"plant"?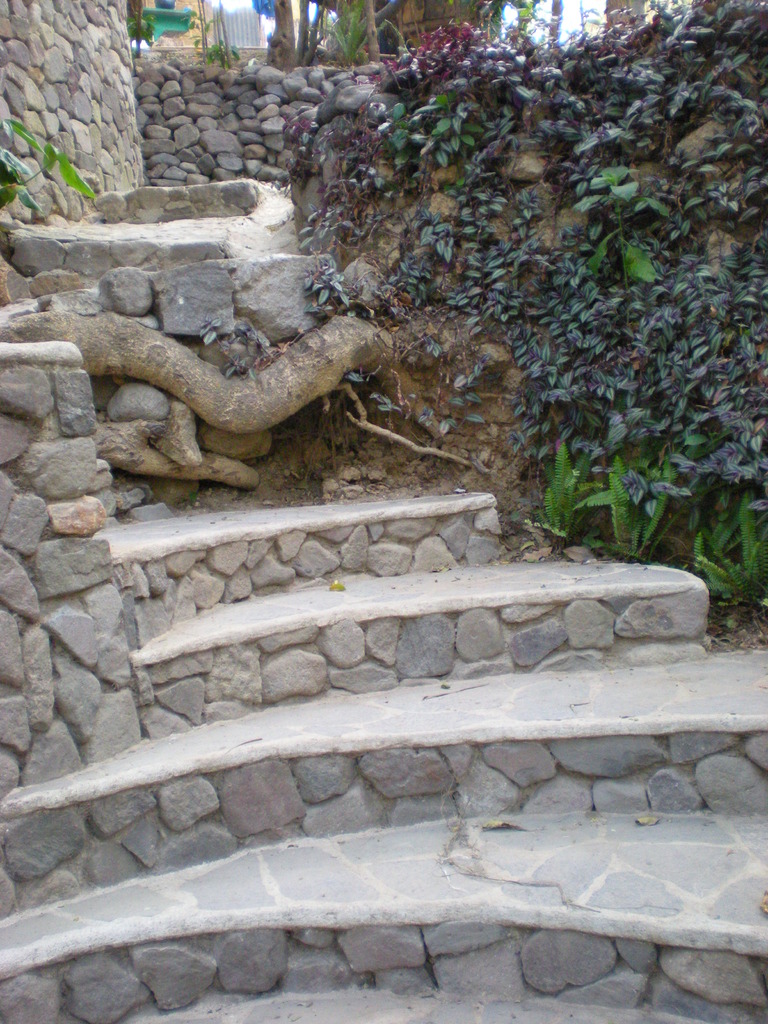
crop(576, 457, 674, 564)
